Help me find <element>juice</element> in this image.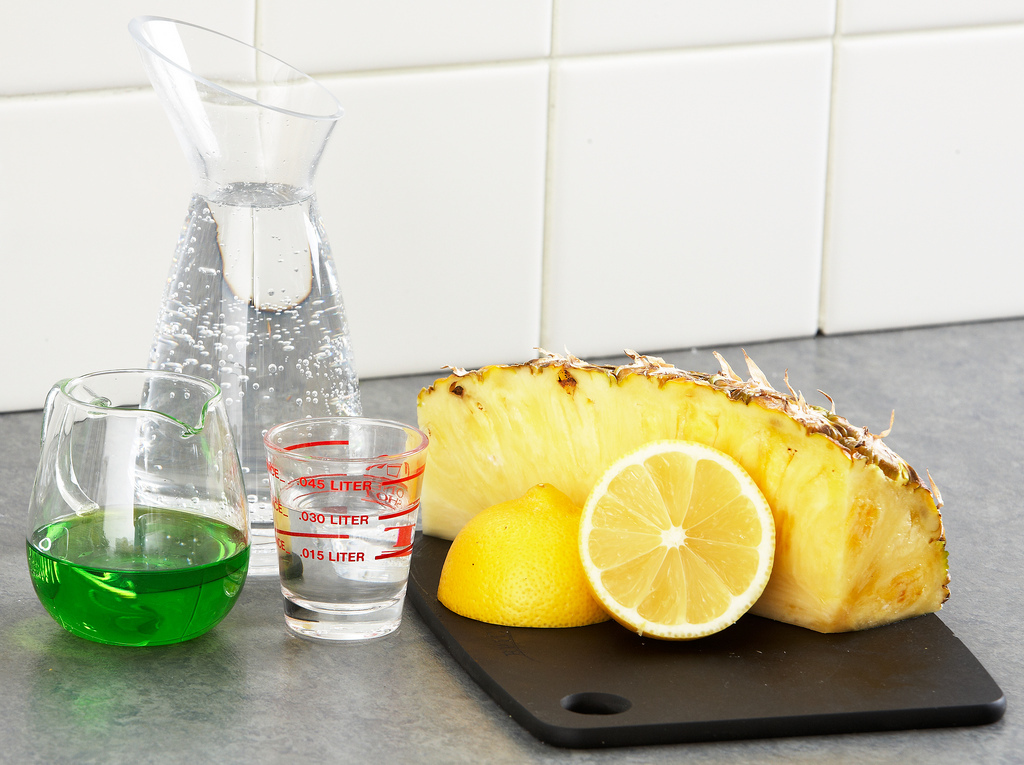
Found it: 19, 504, 249, 649.
